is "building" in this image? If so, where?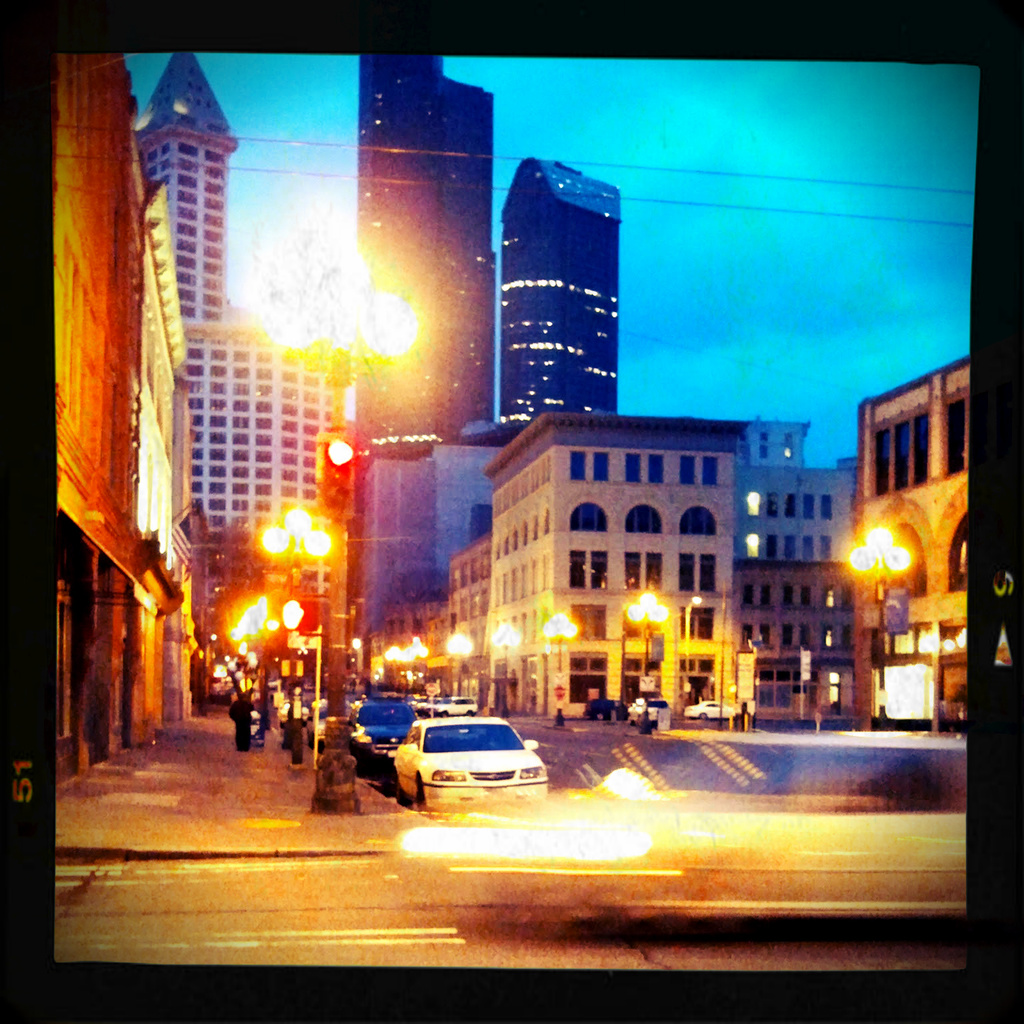
Yes, at {"x1": 353, "y1": 44, "x2": 499, "y2": 456}.
